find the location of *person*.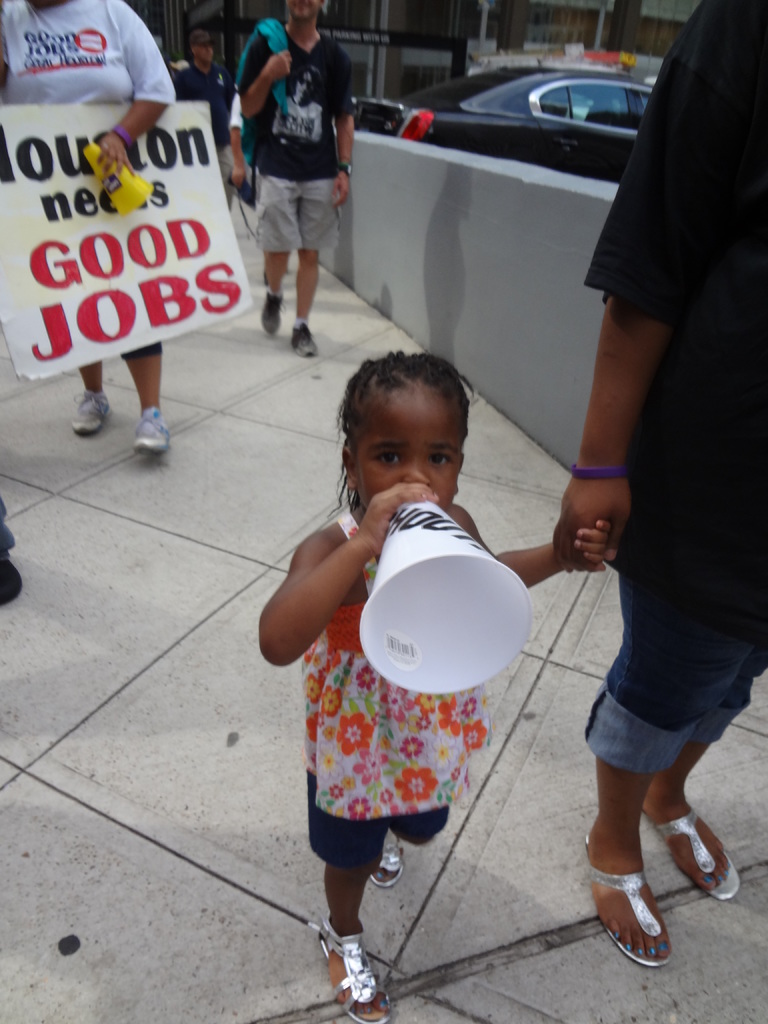
Location: (x1=553, y1=0, x2=767, y2=970).
